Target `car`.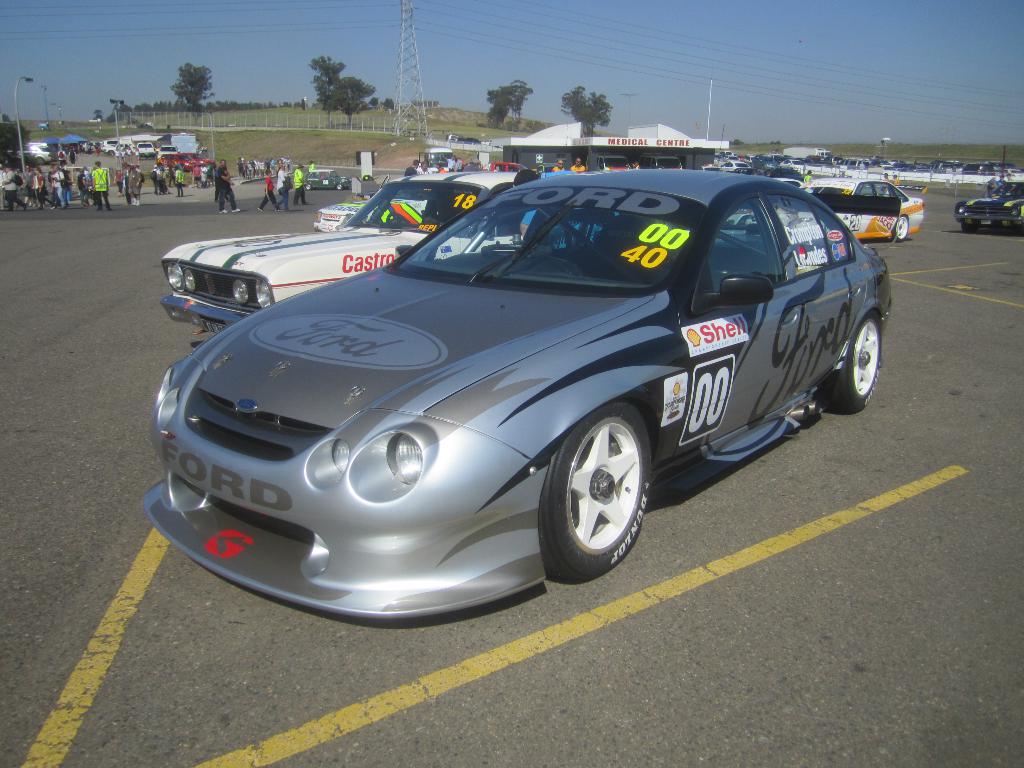
Target region: bbox(753, 151, 781, 161).
